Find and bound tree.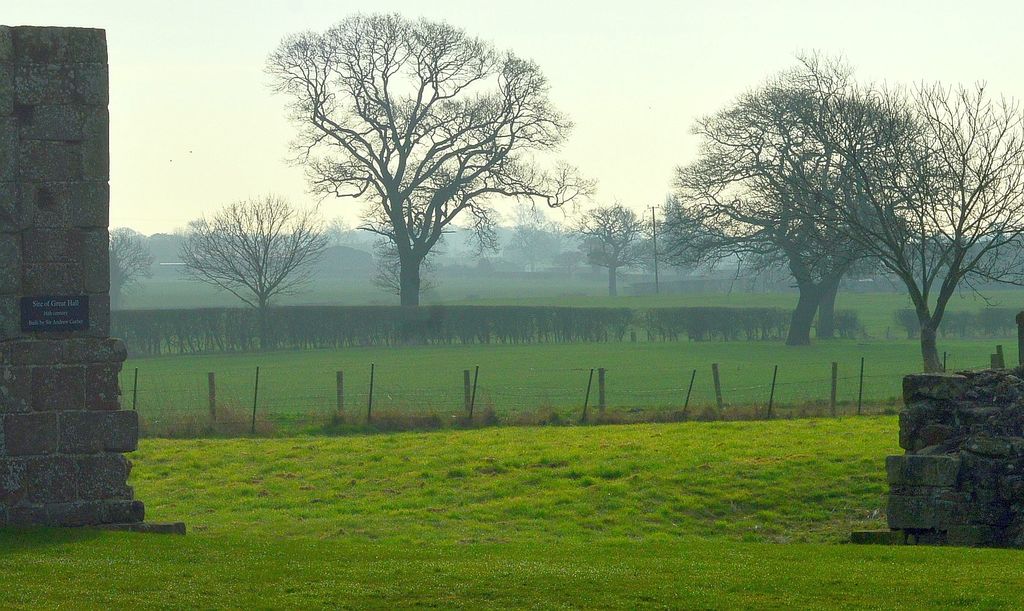
Bound: bbox=(759, 45, 1023, 376).
